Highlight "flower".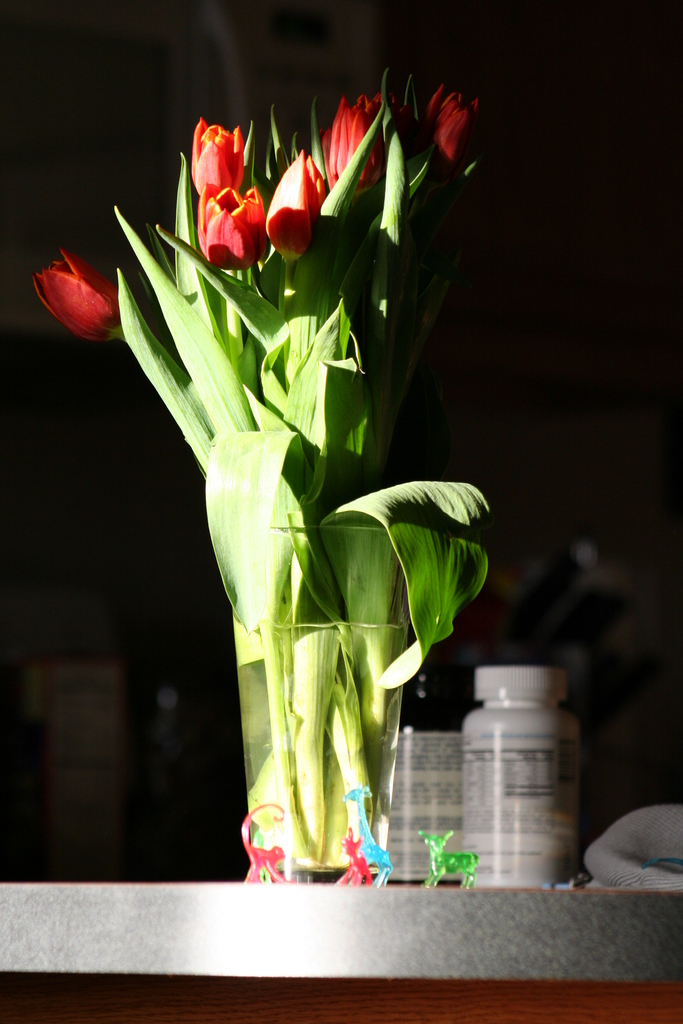
Highlighted region: Rect(322, 92, 381, 191).
